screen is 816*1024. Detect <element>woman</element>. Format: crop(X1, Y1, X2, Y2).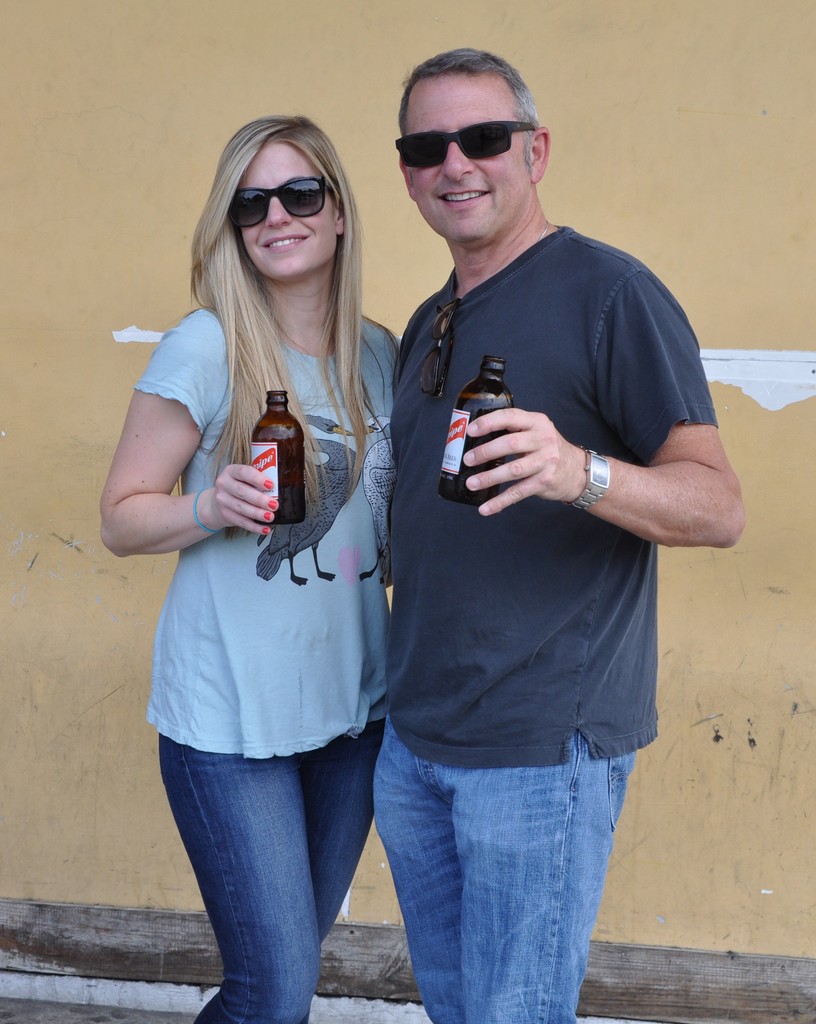
crop(117, 101, 420, 1023).
